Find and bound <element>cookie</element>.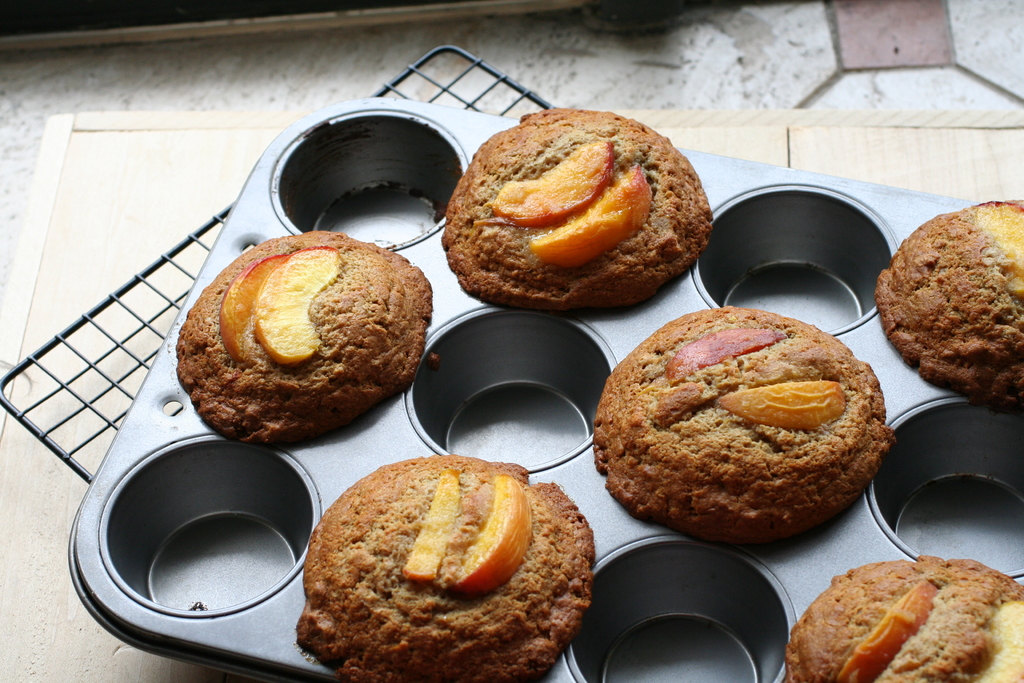
Bound: 173:228:434:450.
